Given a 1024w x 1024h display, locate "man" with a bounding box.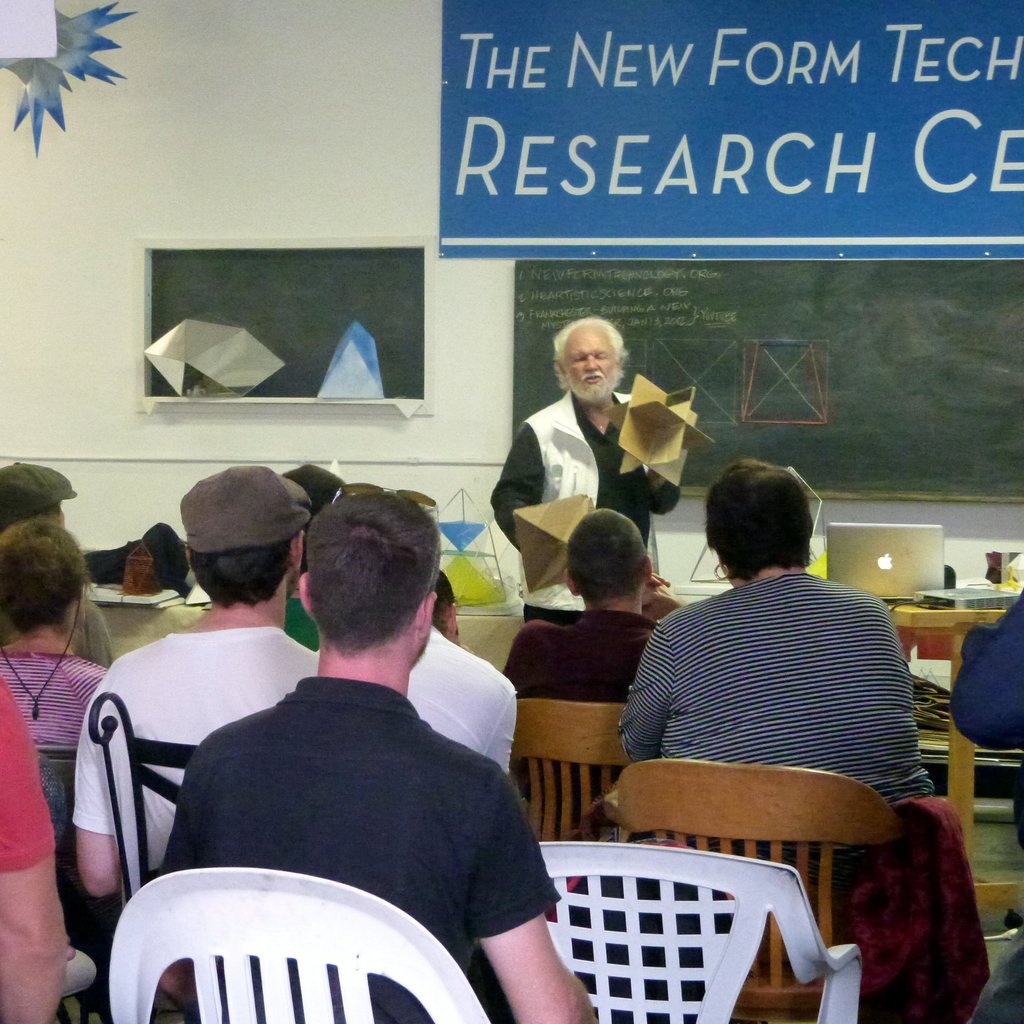
Located: <bbox>64, 467, 318, 907</bbox>.
